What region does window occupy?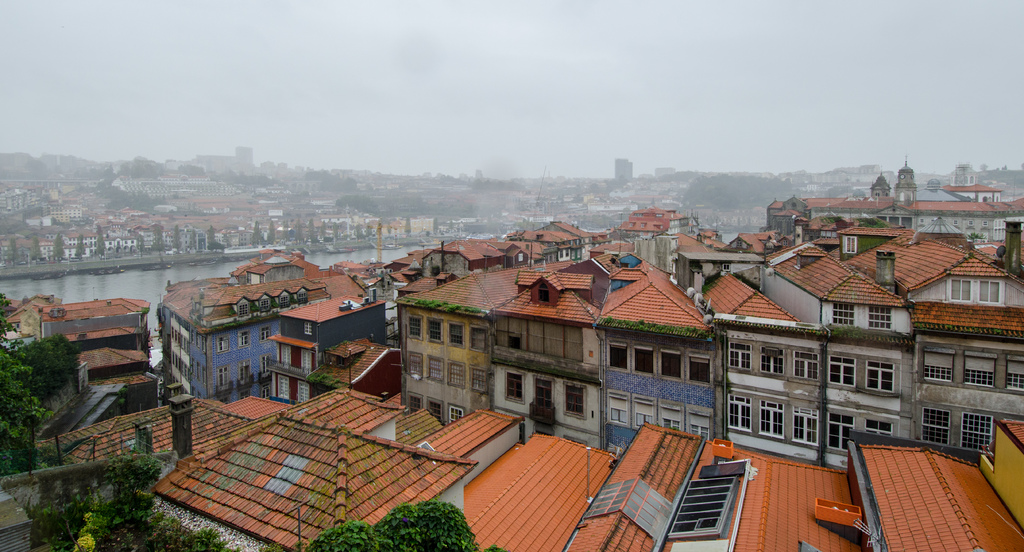
<bbox>608, 347, 627, 369</bbox>.
